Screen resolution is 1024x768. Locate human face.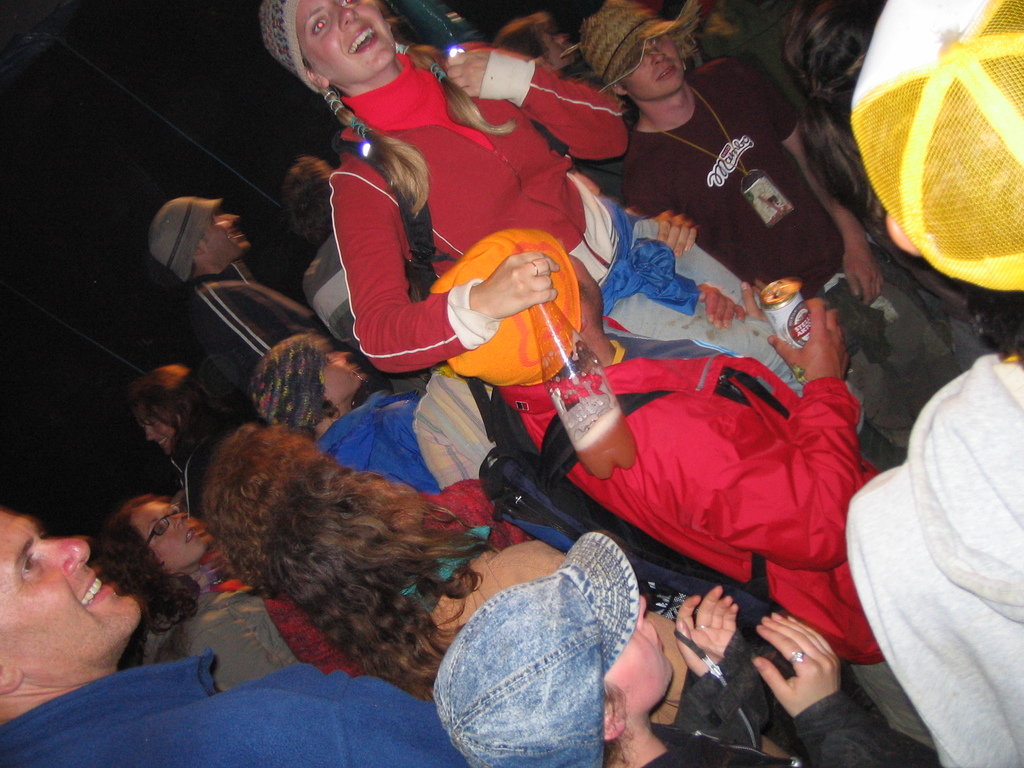
(0, 513, 144, 672).
